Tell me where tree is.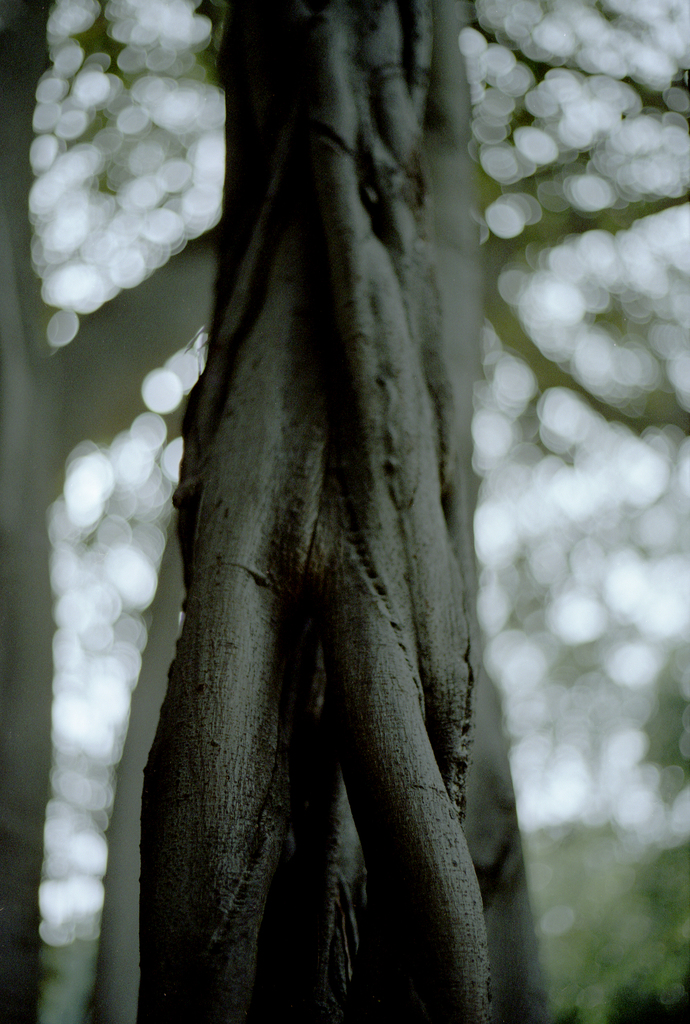
tree is at 0/0/689/1008.
